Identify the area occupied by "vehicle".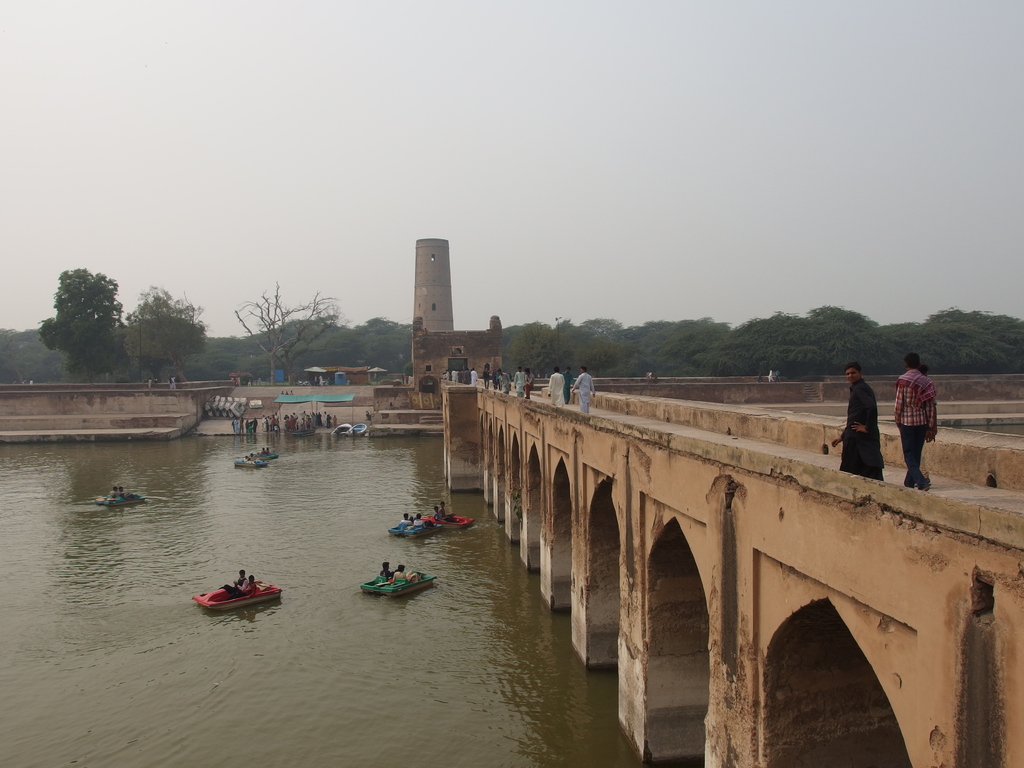
Area: (358,572,438,596).
